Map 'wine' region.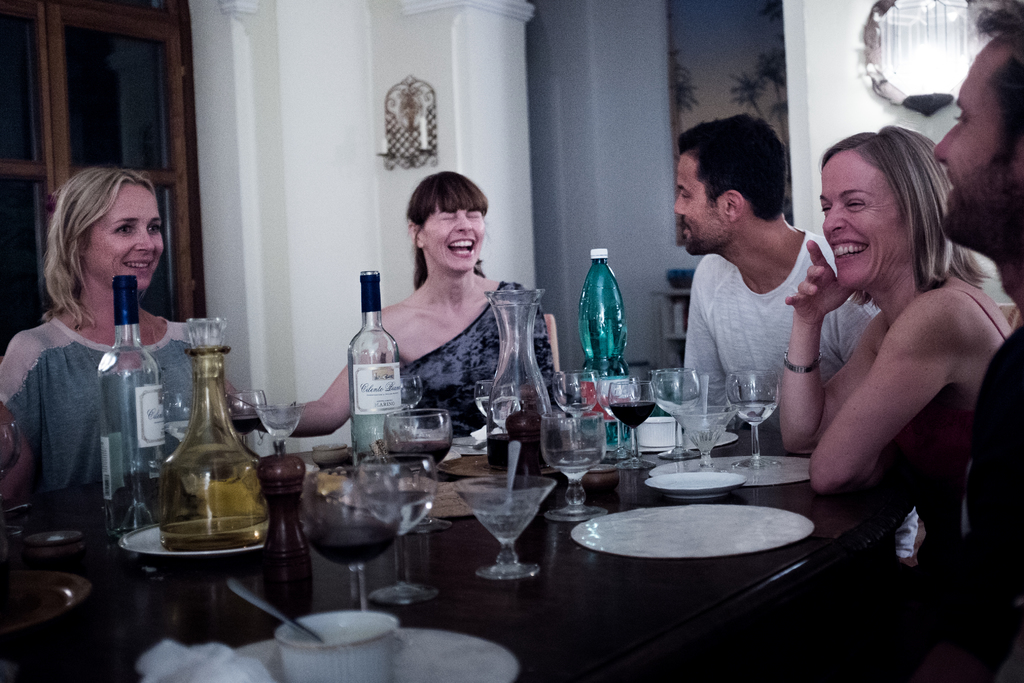
Mapped to select_region(312, 528, 394, 565).
